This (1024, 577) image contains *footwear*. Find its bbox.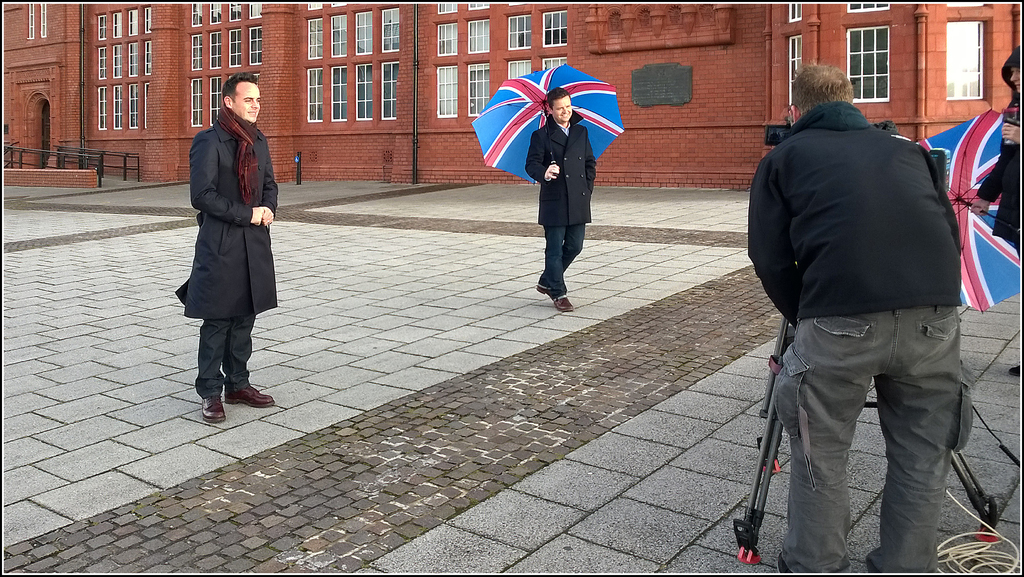
bbox=[1008, 365, 1020, 376].
